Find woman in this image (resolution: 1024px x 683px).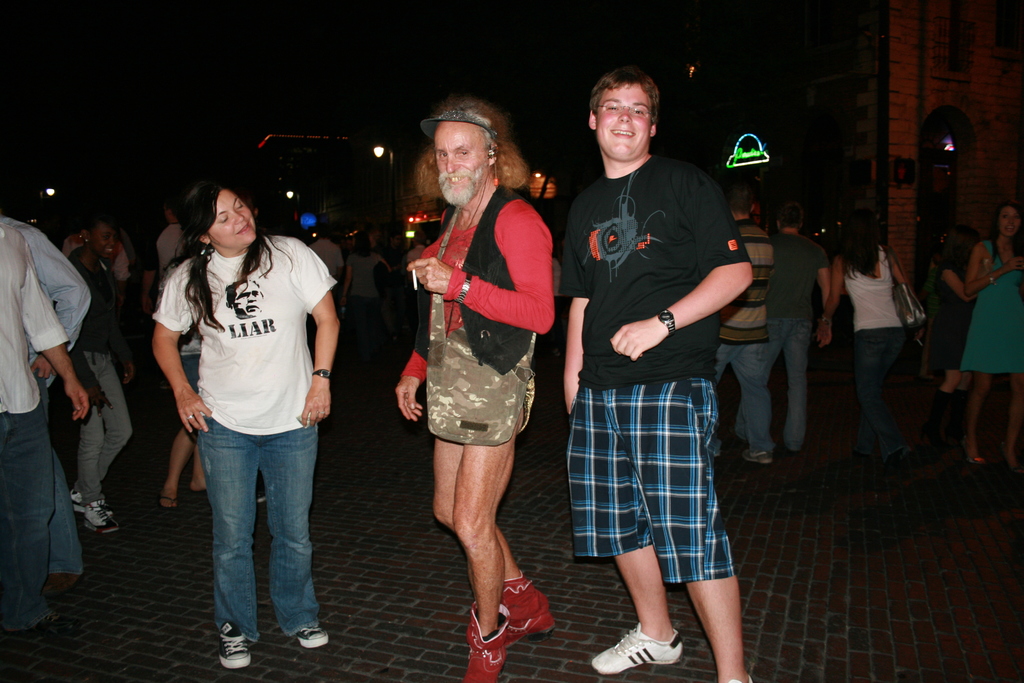
[left=812, top=211, right=908, bottom=456].
